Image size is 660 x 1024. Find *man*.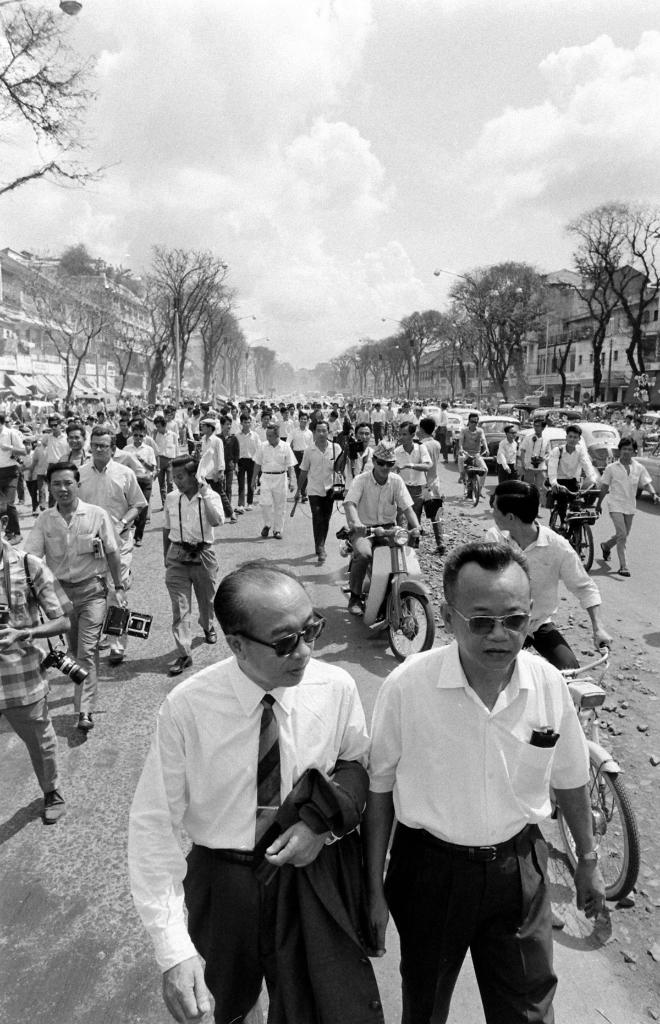
select_region(131, 408, 147, 428).
